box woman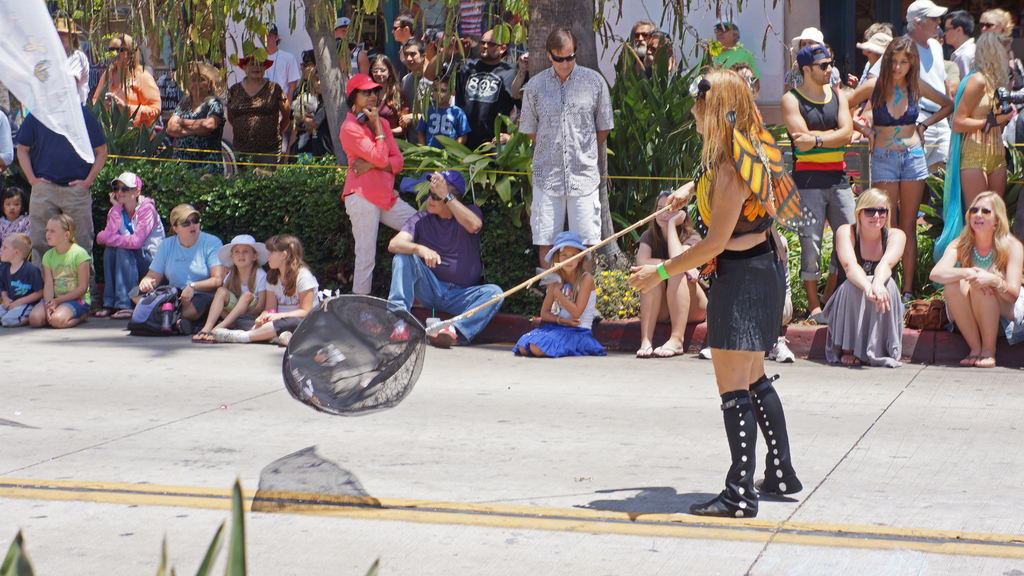
{"left": 90, "top": 34, "right": 160, "bottom": 154}
